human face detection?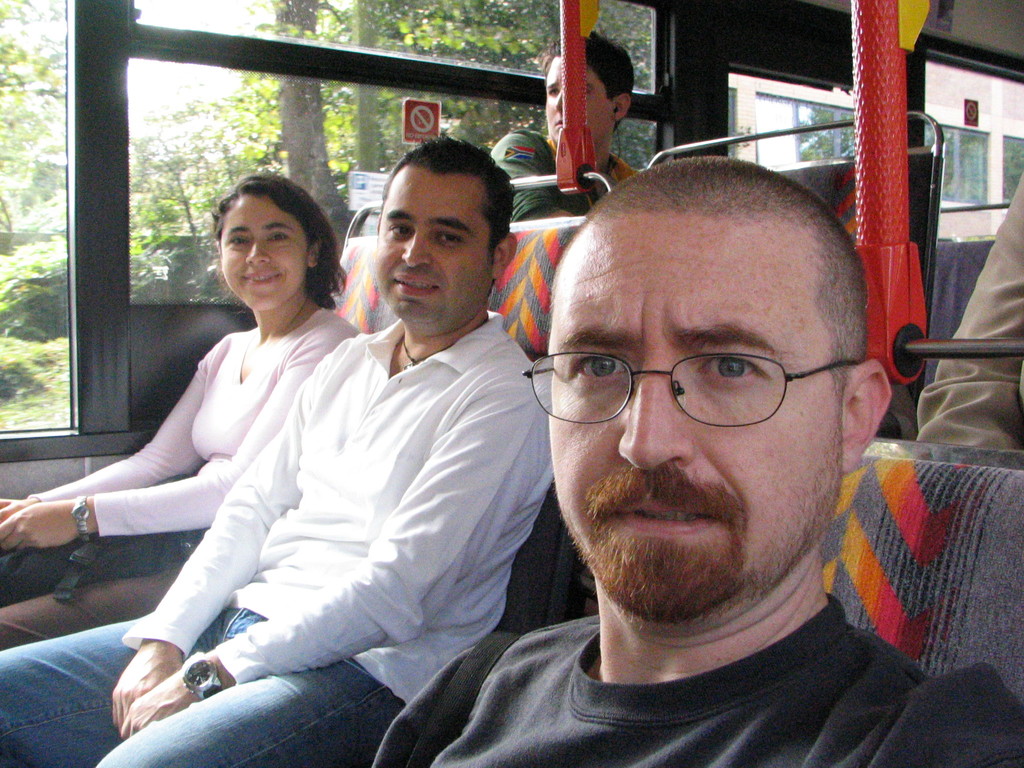
[374, 170, 490, 323]
